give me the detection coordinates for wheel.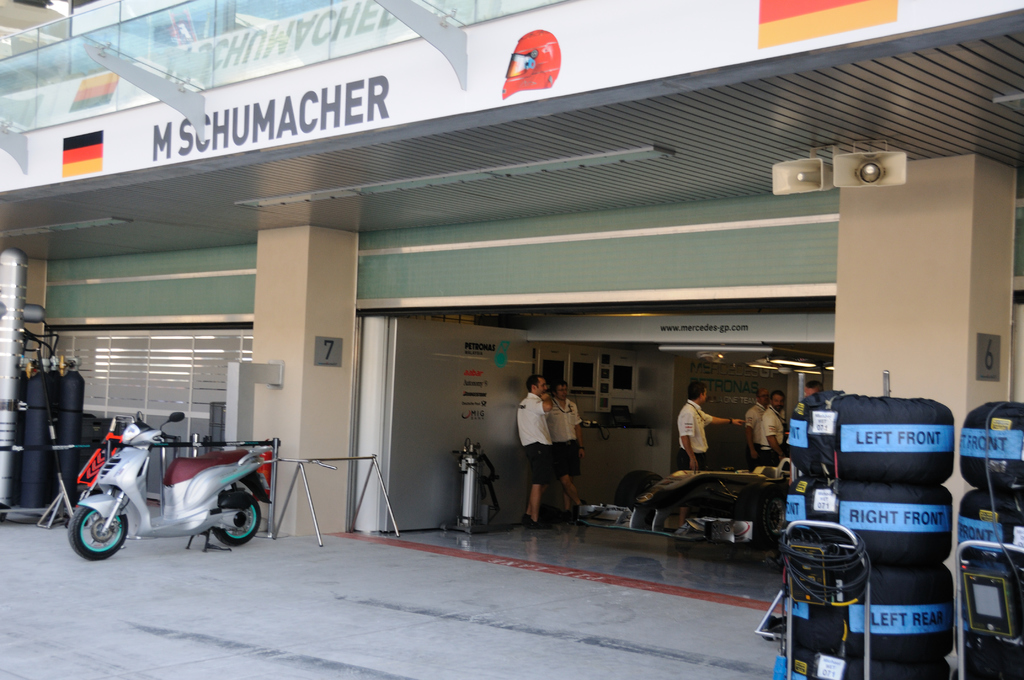
bbox=(961, 400, 1023, 491).
